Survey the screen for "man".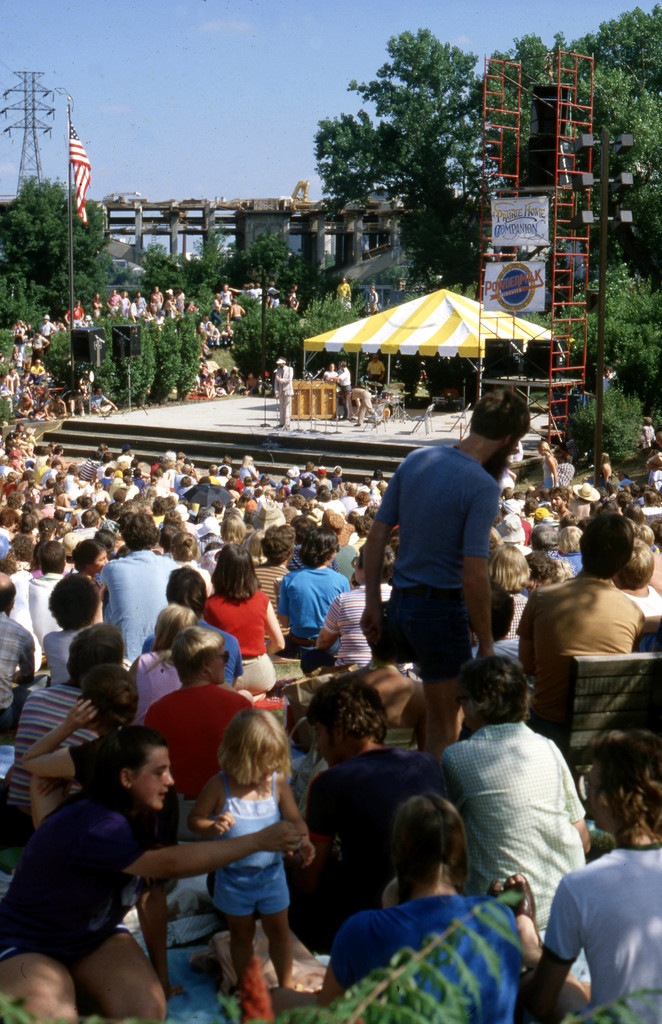
Survey found: rect(516, 511, 643, 653).
